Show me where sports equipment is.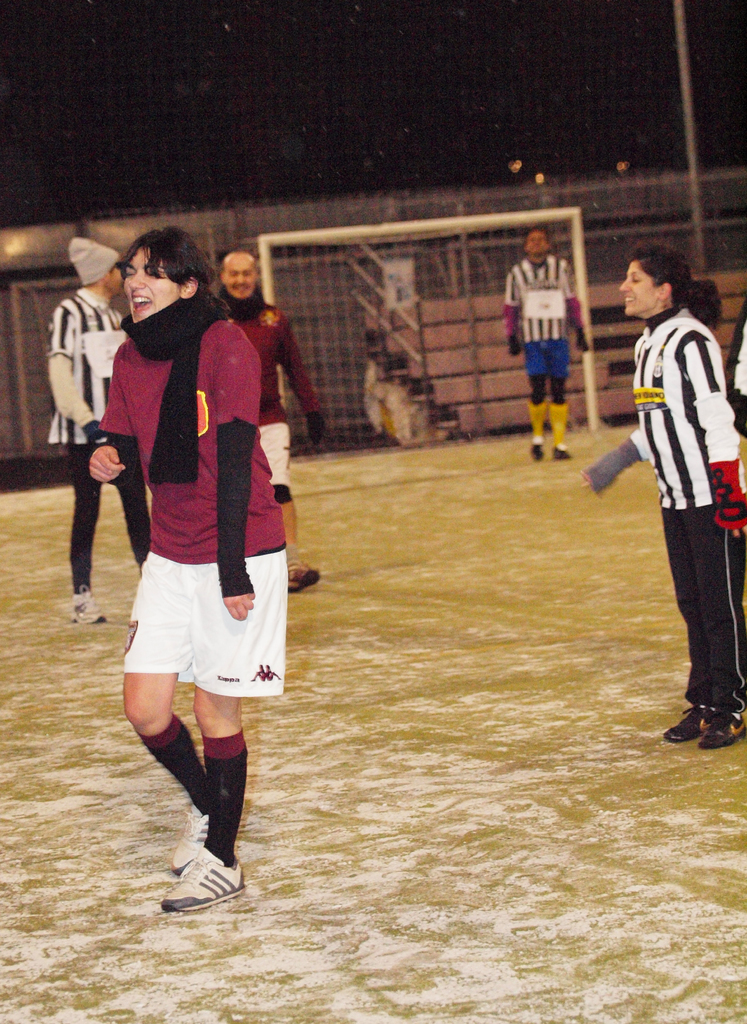
sports equipment is at 240/202/611/438.
